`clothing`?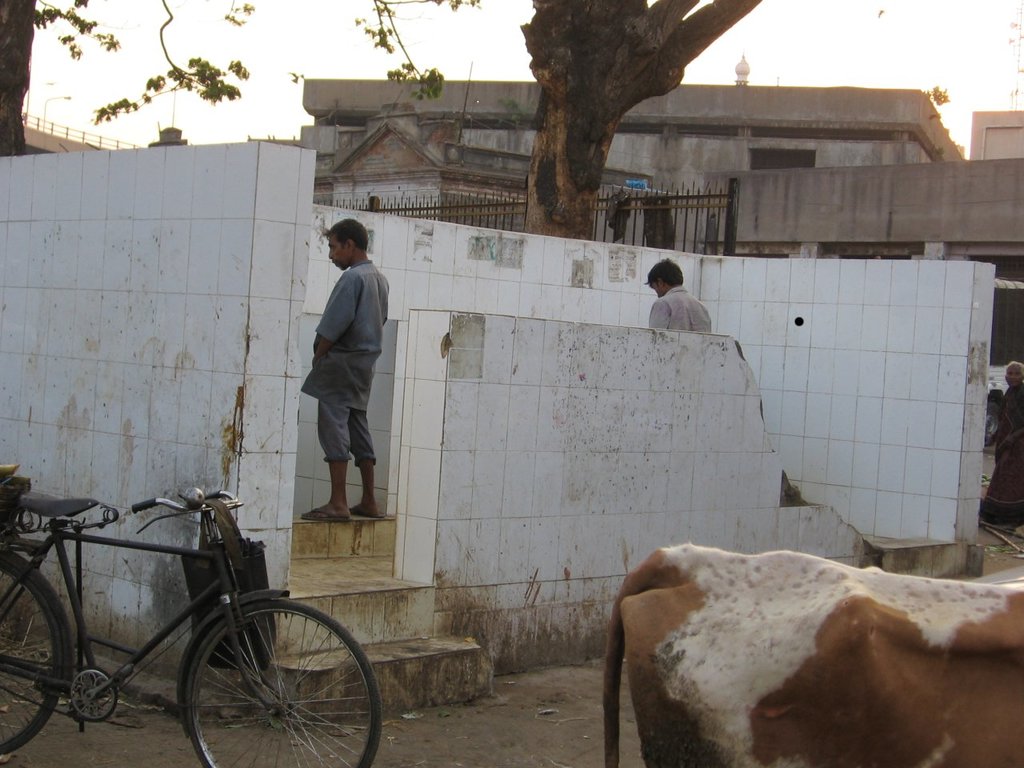
crop(298, 261, 391, 467)
